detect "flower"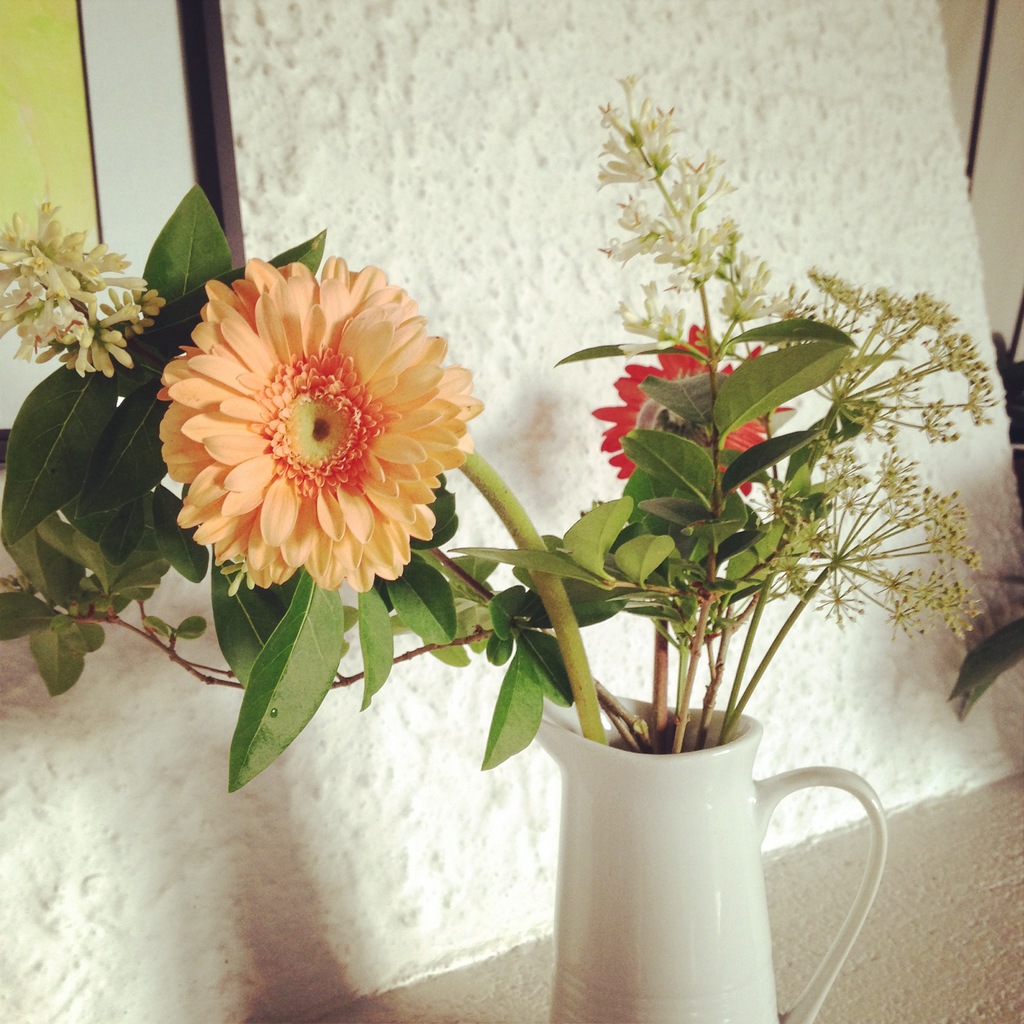
bbox(147, 242, 483, 603)
